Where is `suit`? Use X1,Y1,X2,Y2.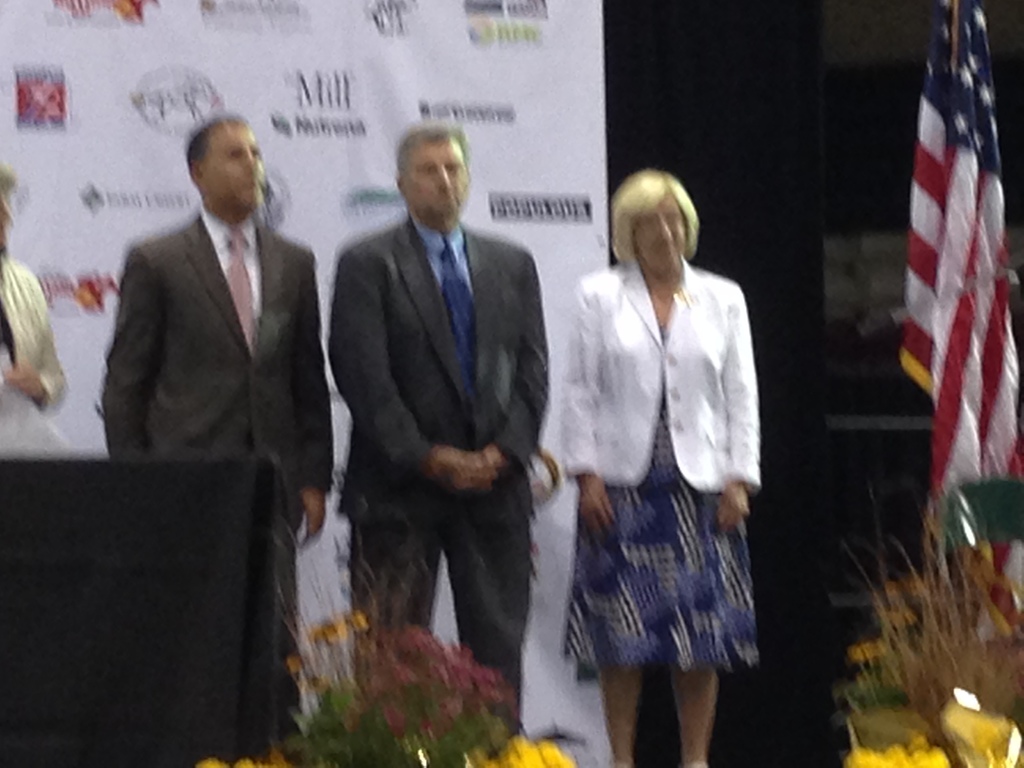
316,143,555,712.
